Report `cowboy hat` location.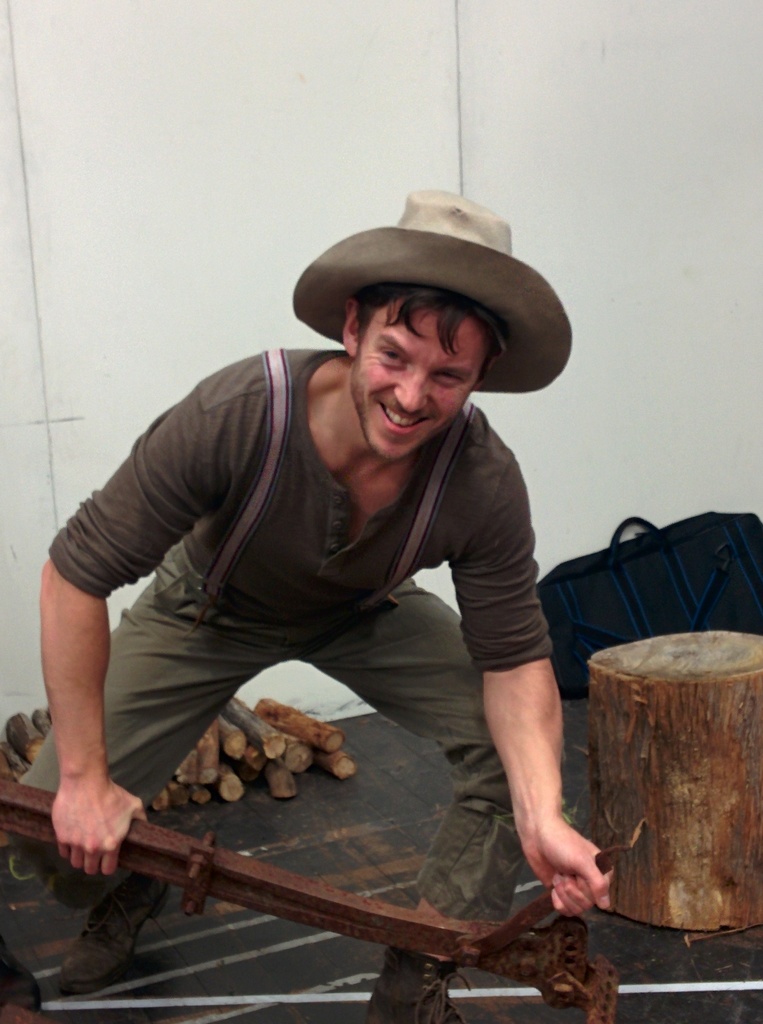
Report: <bbox>287, 193, 564, 392</bbox>.
